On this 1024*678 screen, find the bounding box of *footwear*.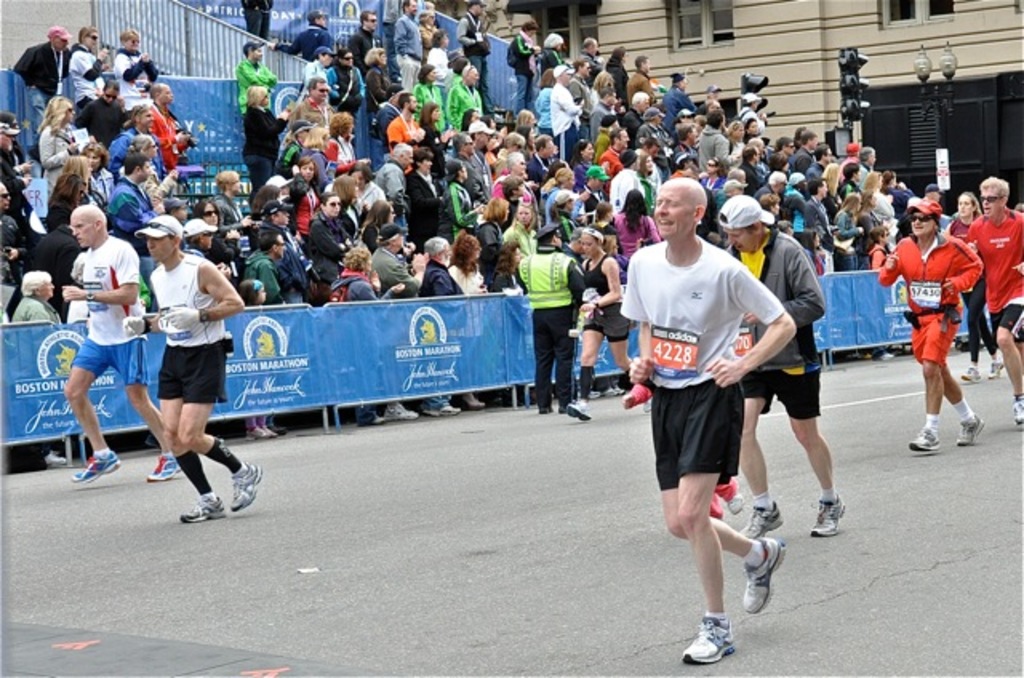
Bounding box: [left=742, top=529, right=786, bottom=609].
